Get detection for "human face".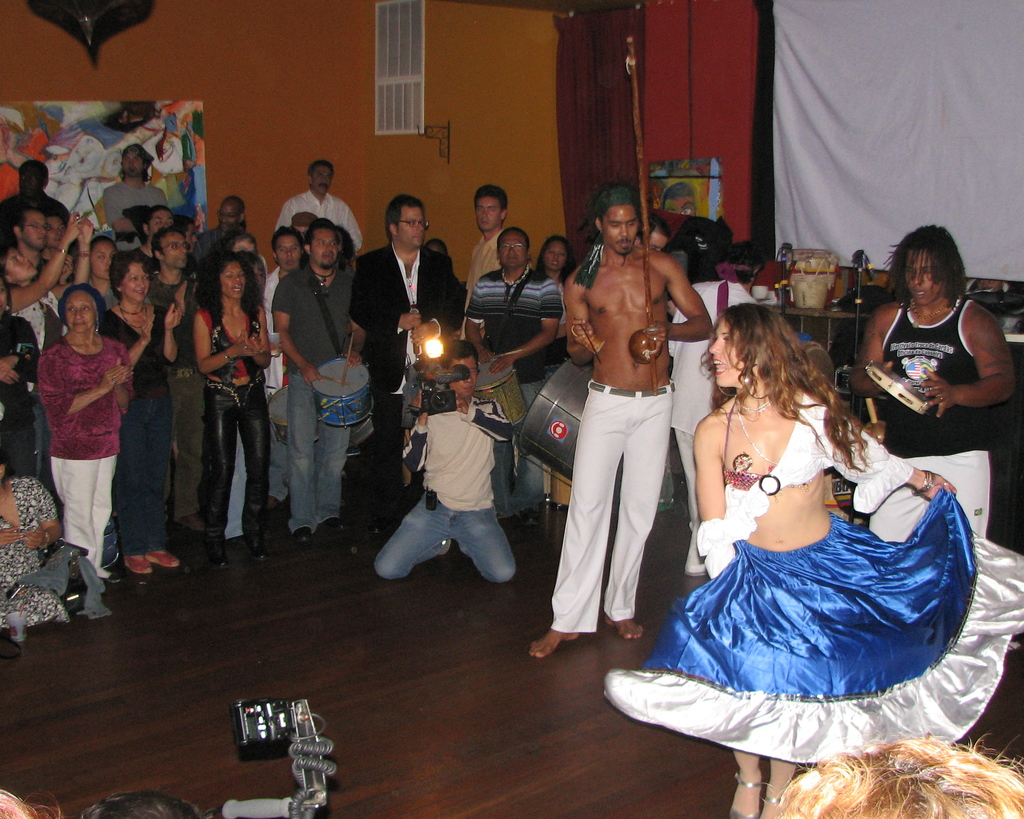
Detection: [x1=220, y1=261, x2=246, y2=301].
